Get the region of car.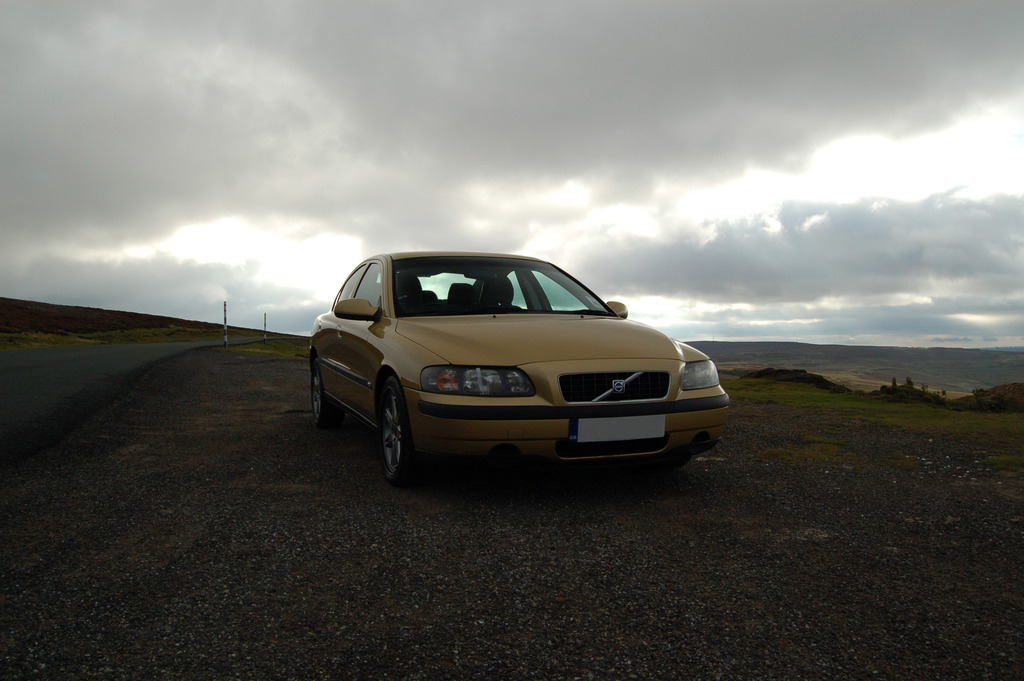
crop(311, 249, 730, 480).
